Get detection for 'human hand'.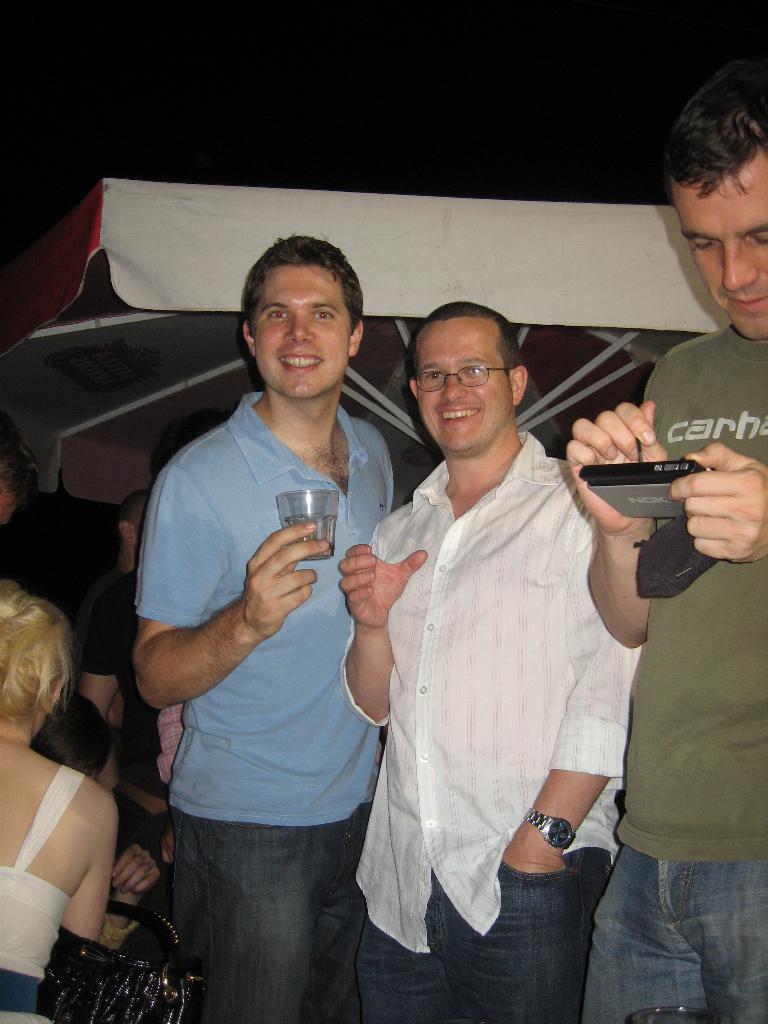
Detection: {"left": 669, "top": 438, "right": 767, "bottom": 566}.
